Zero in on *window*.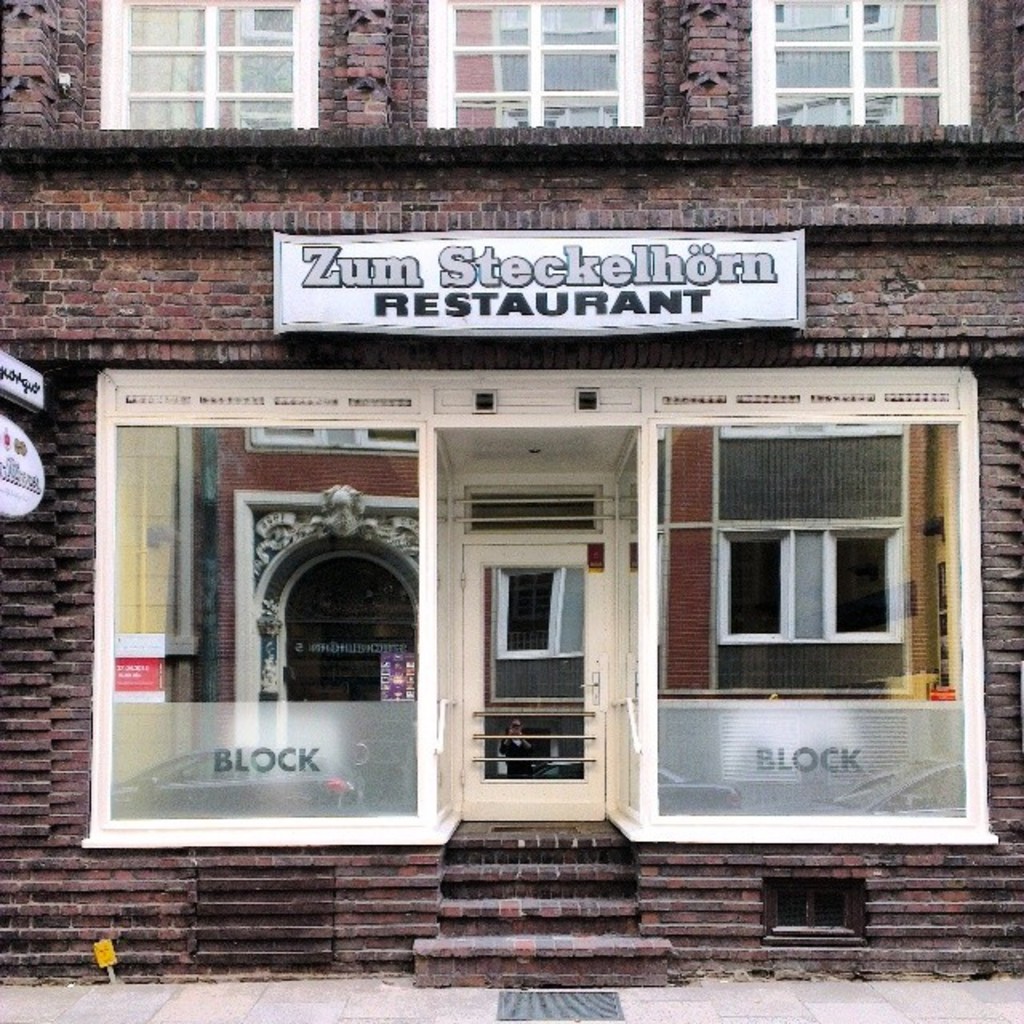
Zeroed in: 101:0:317:131.
